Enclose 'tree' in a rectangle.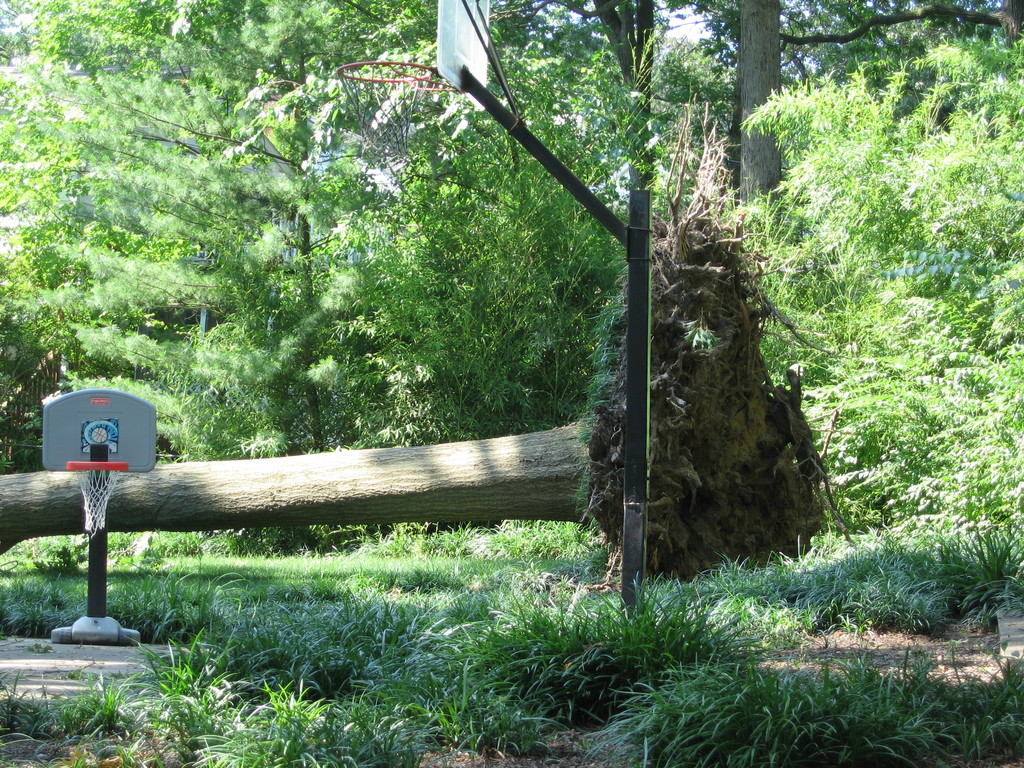
select_region(46, 0, 403, 447).
